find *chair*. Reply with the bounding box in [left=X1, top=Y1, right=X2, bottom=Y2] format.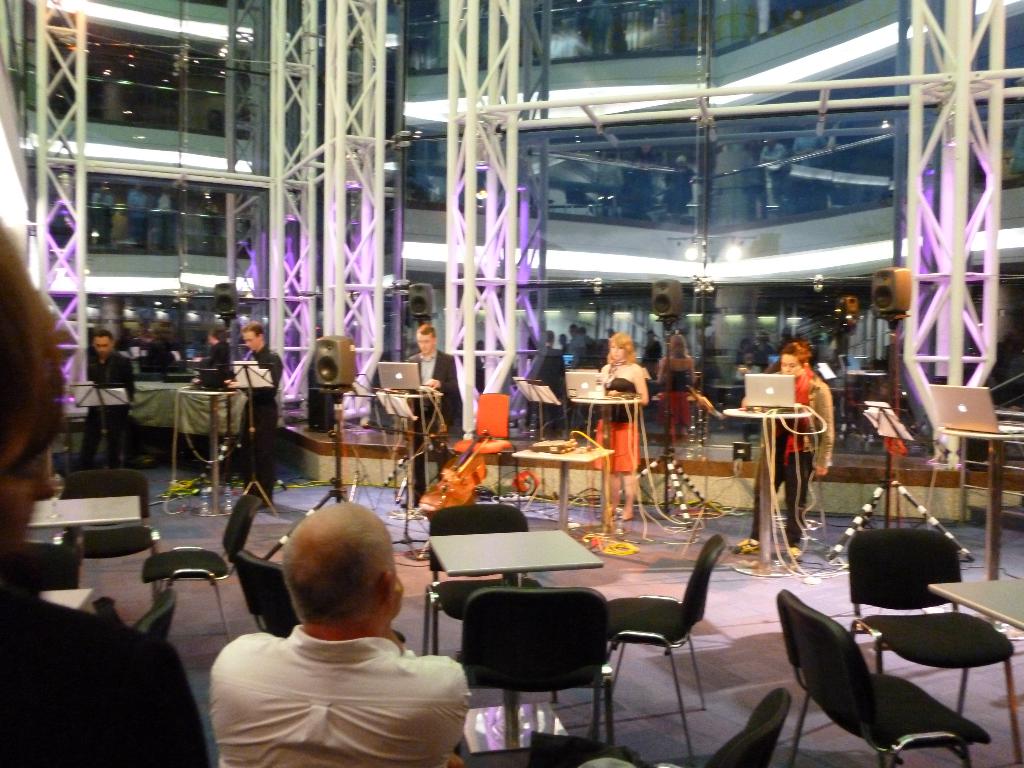
[left=141, top=490, right=263, bottom=643].
